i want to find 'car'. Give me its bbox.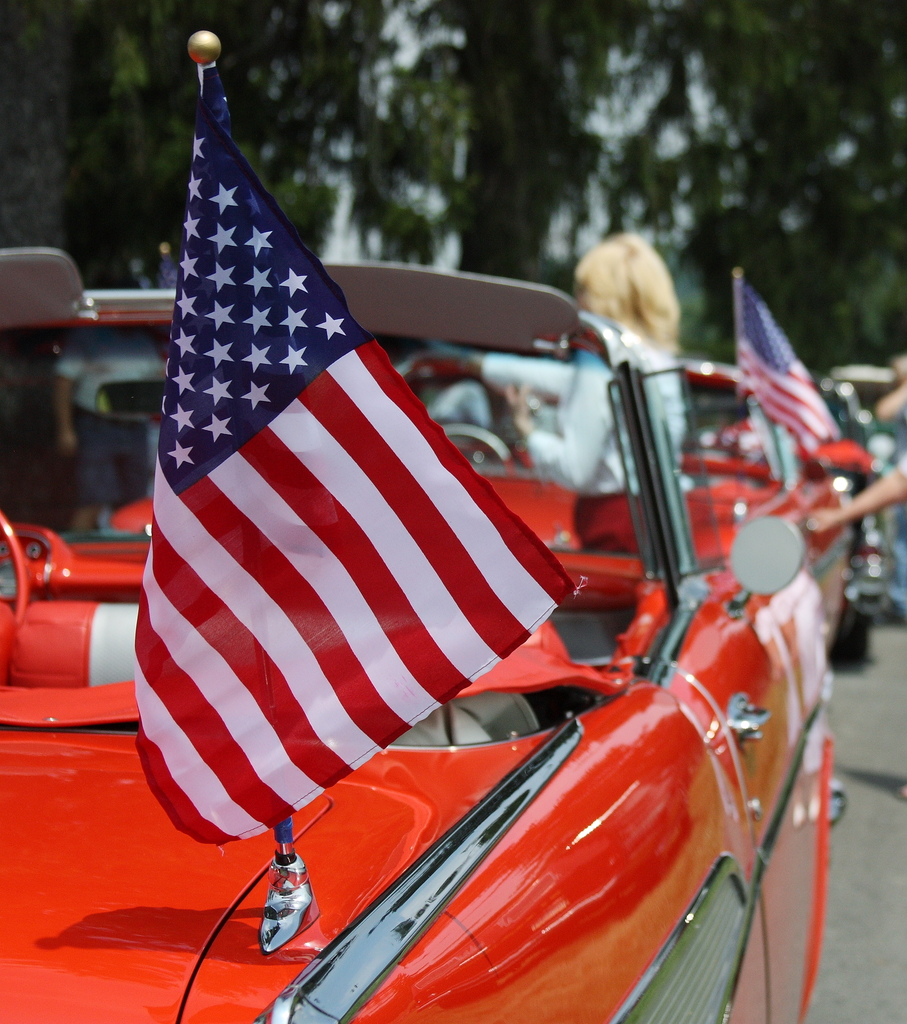
rect(838, 391, 899, 636).
